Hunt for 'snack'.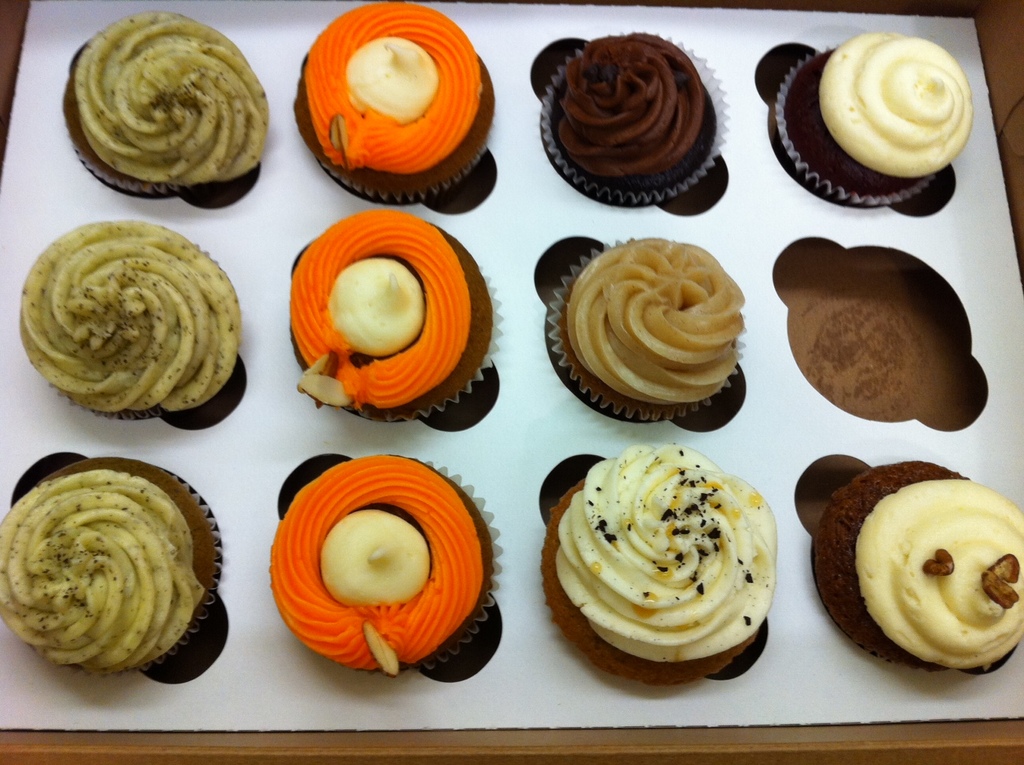
Hunted down at Rect(529, 451, 762, 685).
